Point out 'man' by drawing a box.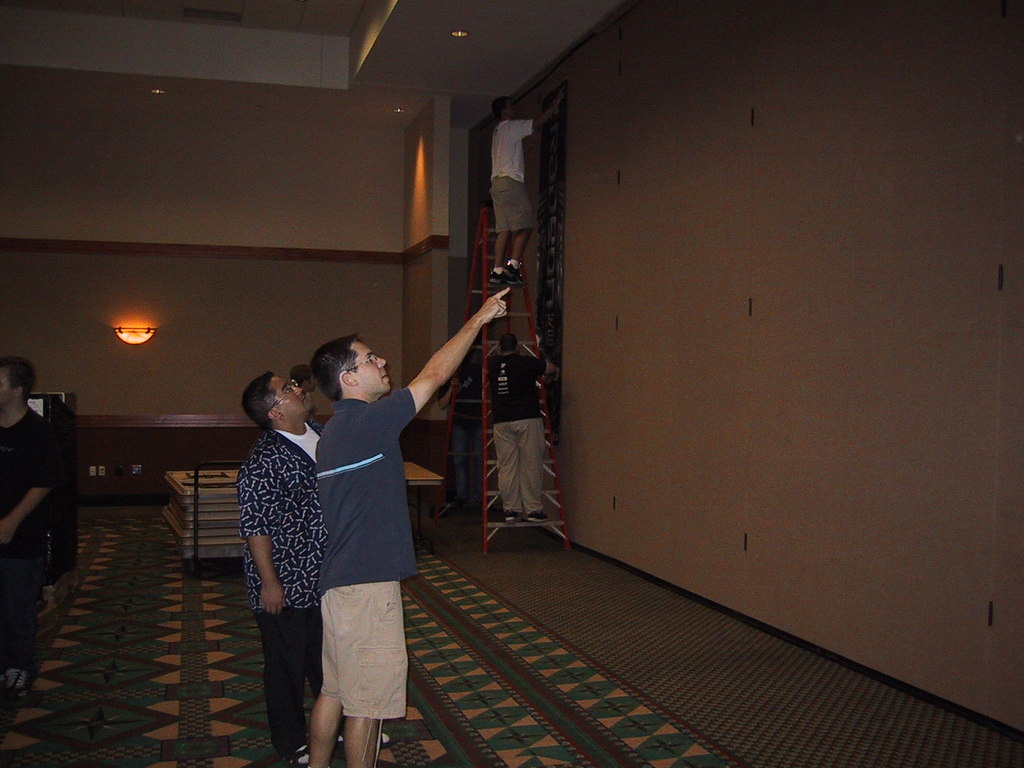
(x1=312, y1=289, x2=510, y2=767).
